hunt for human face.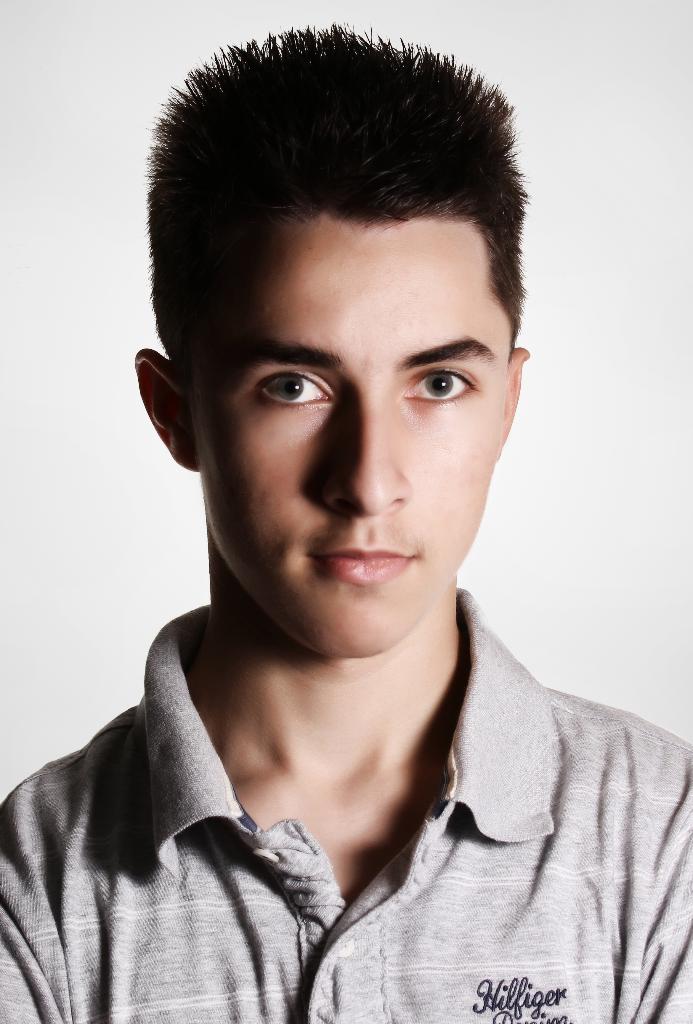
Hunted down at rect(195, 216, 510, 653).
